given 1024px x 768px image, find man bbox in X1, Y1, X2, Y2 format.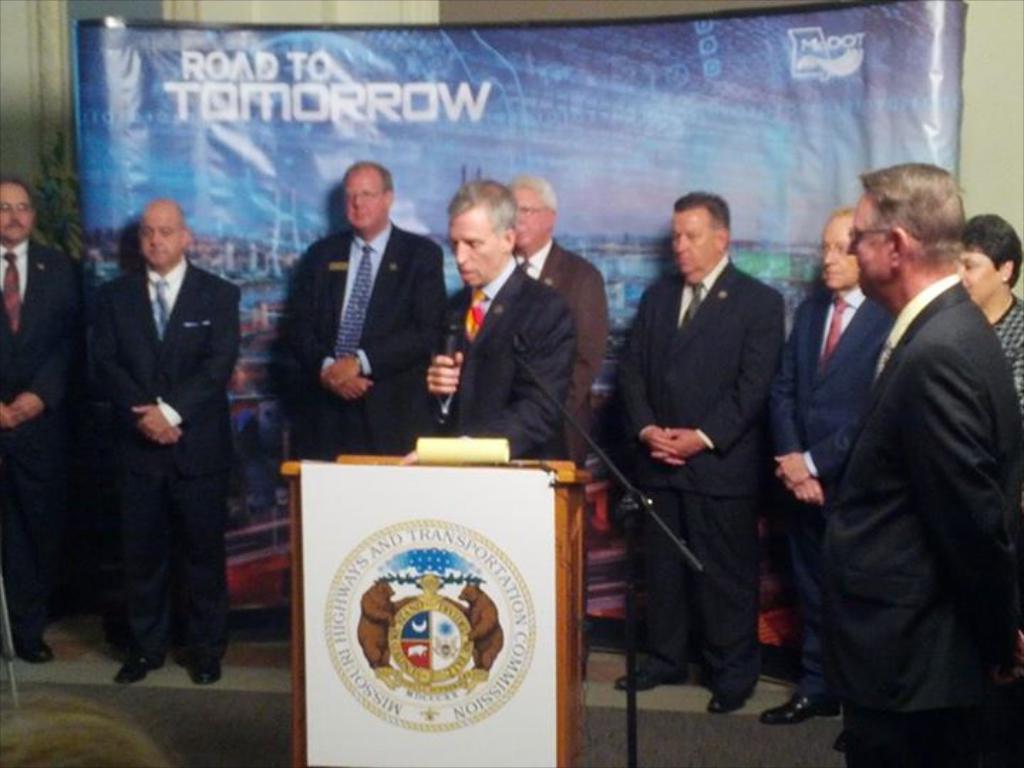
505, 175, 609, 466.
